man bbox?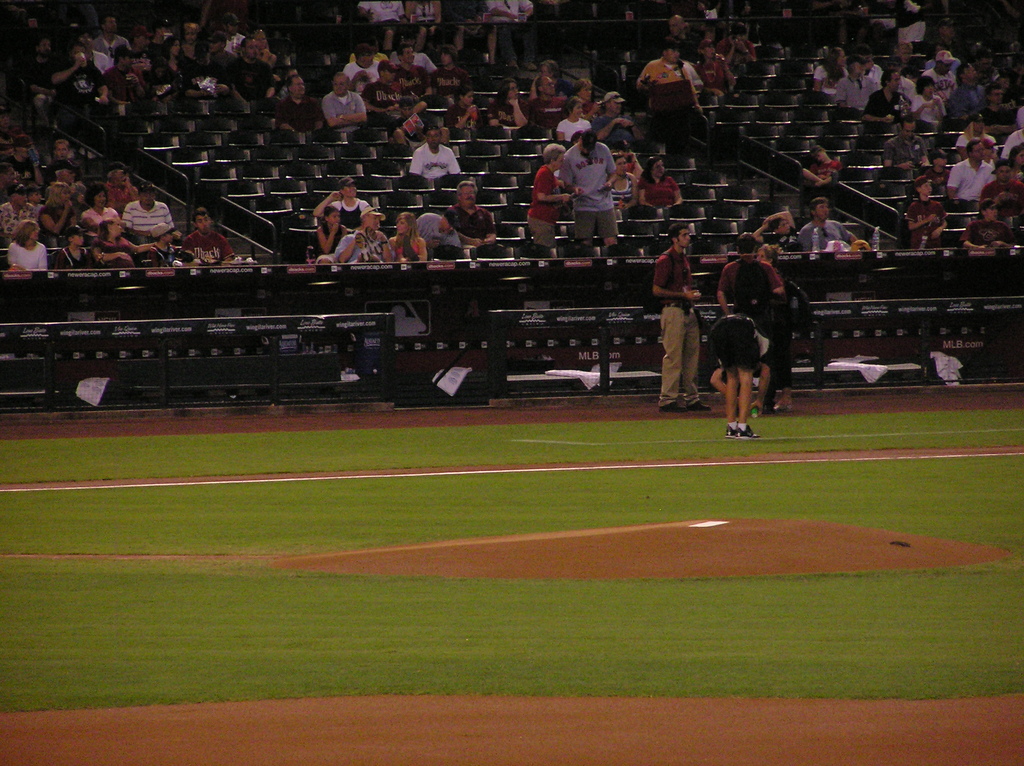
region(941, 140, 995, 212)
